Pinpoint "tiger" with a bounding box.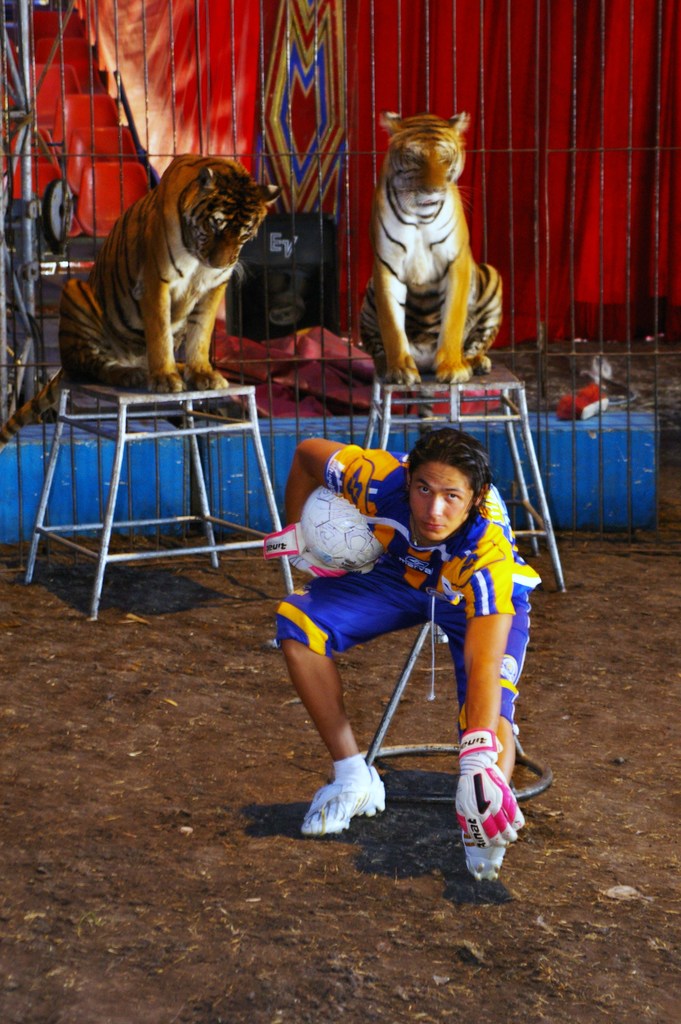
0, 147, 289, 451.
